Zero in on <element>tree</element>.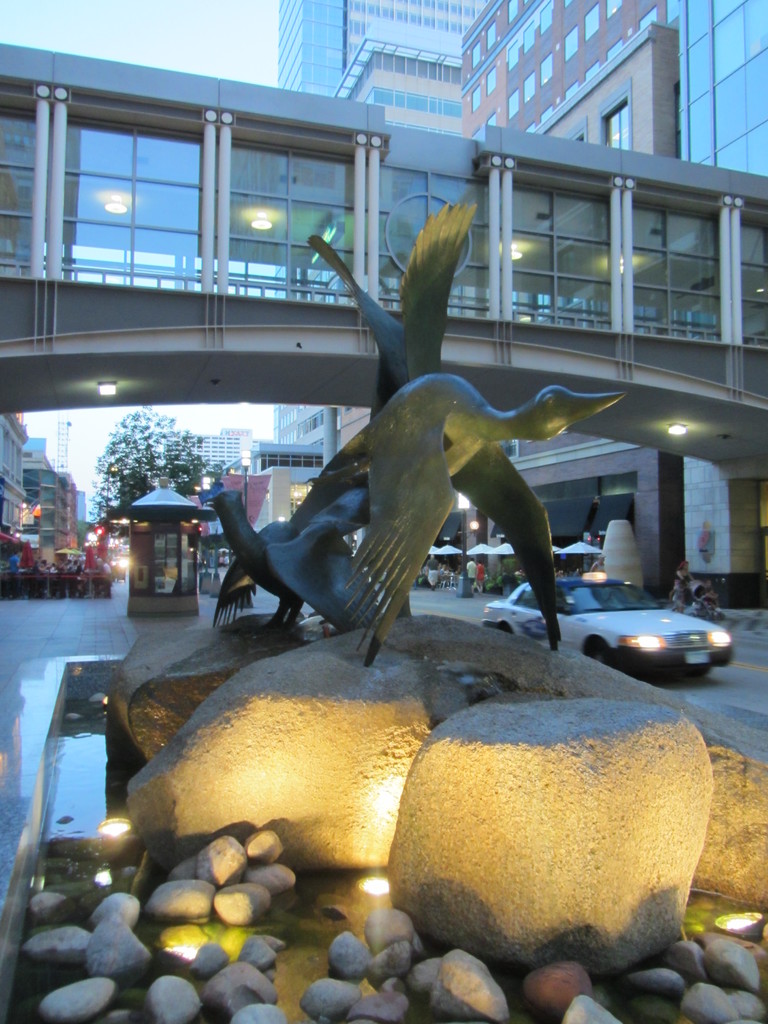
Zeroed in: x1=88, y1=397, x2=223, y2=535.
